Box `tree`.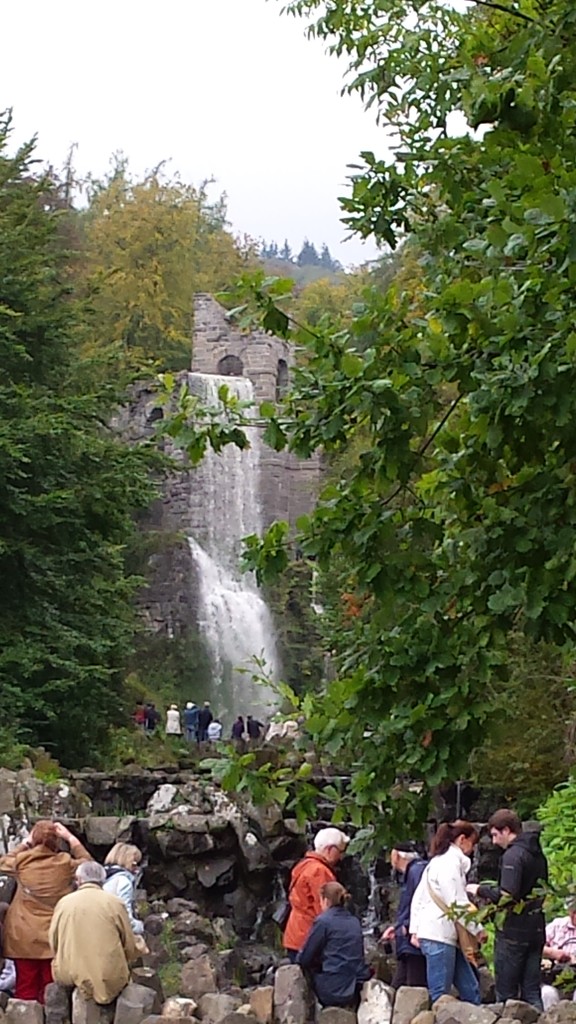
bbox(0, 99, 163, 739).
